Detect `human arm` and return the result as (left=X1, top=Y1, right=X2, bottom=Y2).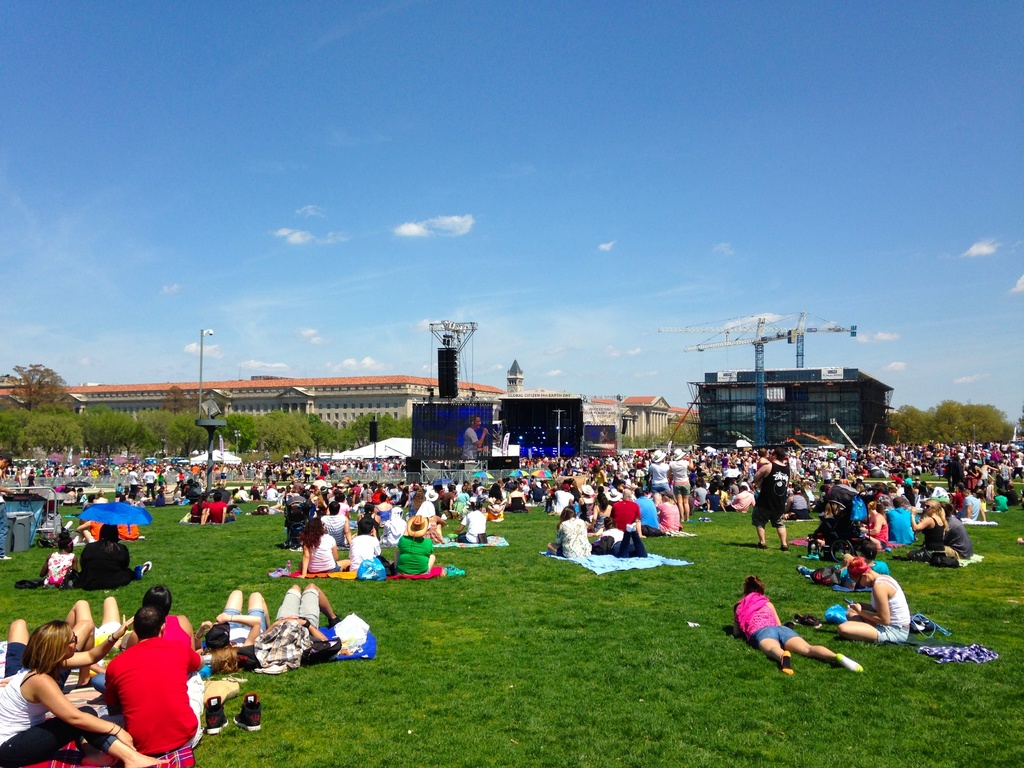
(left=762, top=458, right=769, bottom=465).
